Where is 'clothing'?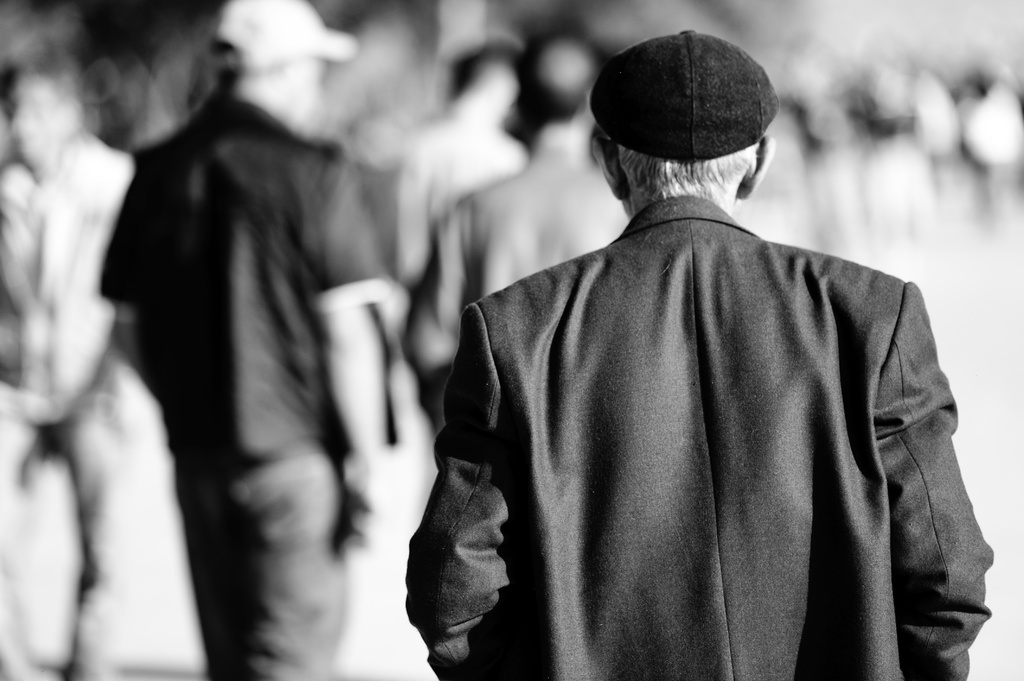
<bbox>402, 147, 625, 342</bbox>.
